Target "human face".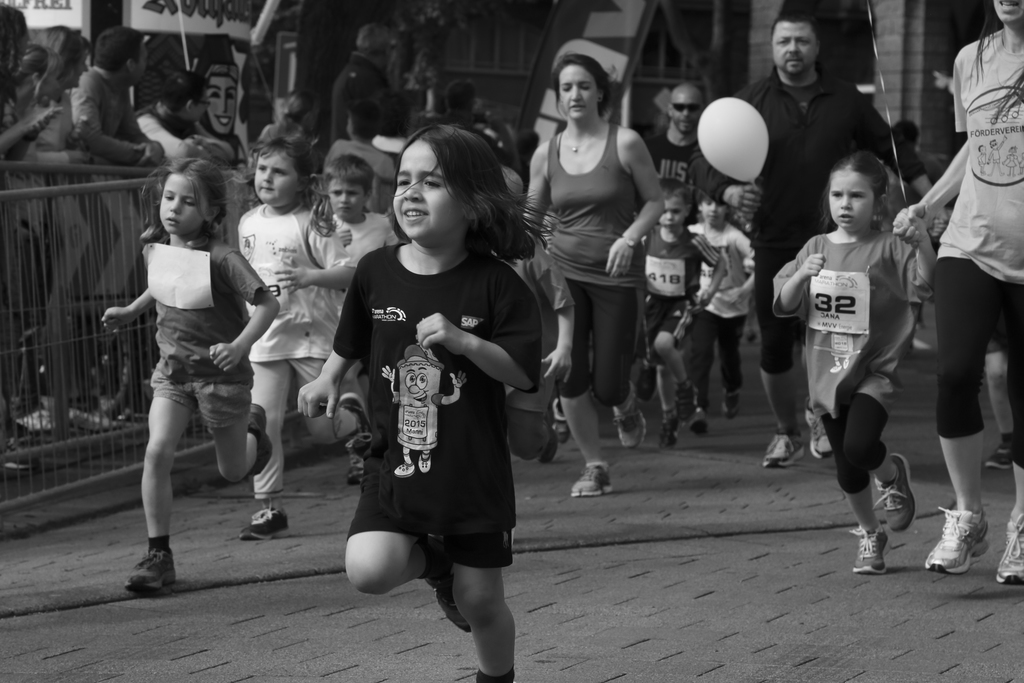
Target region: box(557, 62, 593, 120).
